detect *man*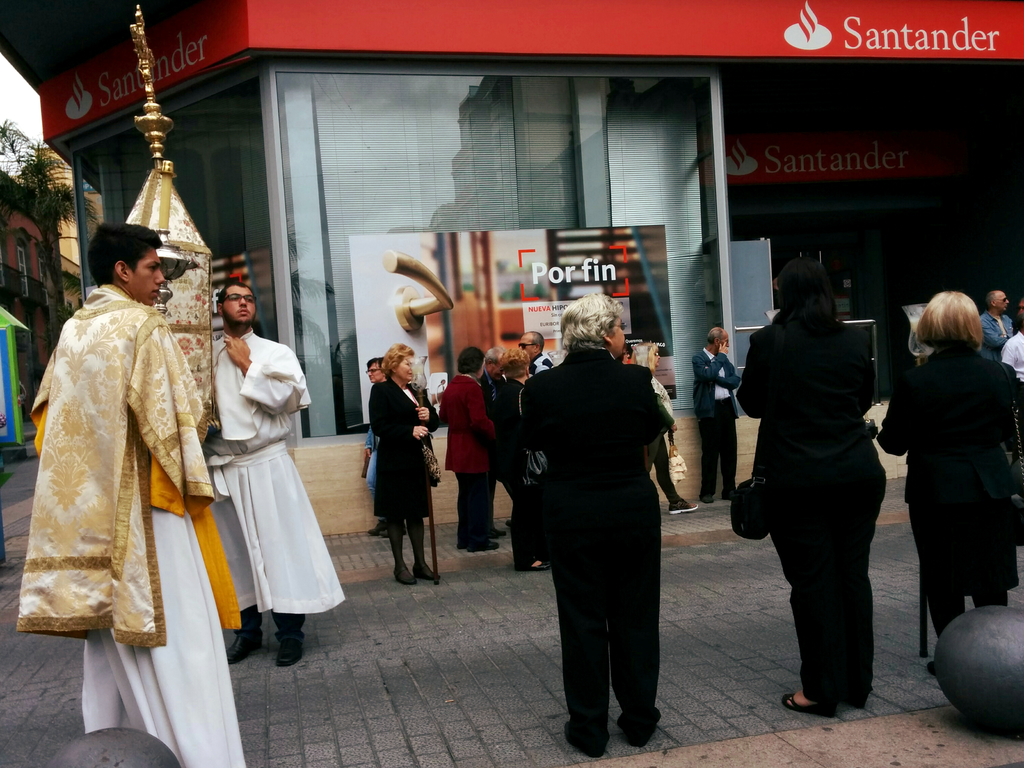
l=979, t=287, r=1015, b=363
